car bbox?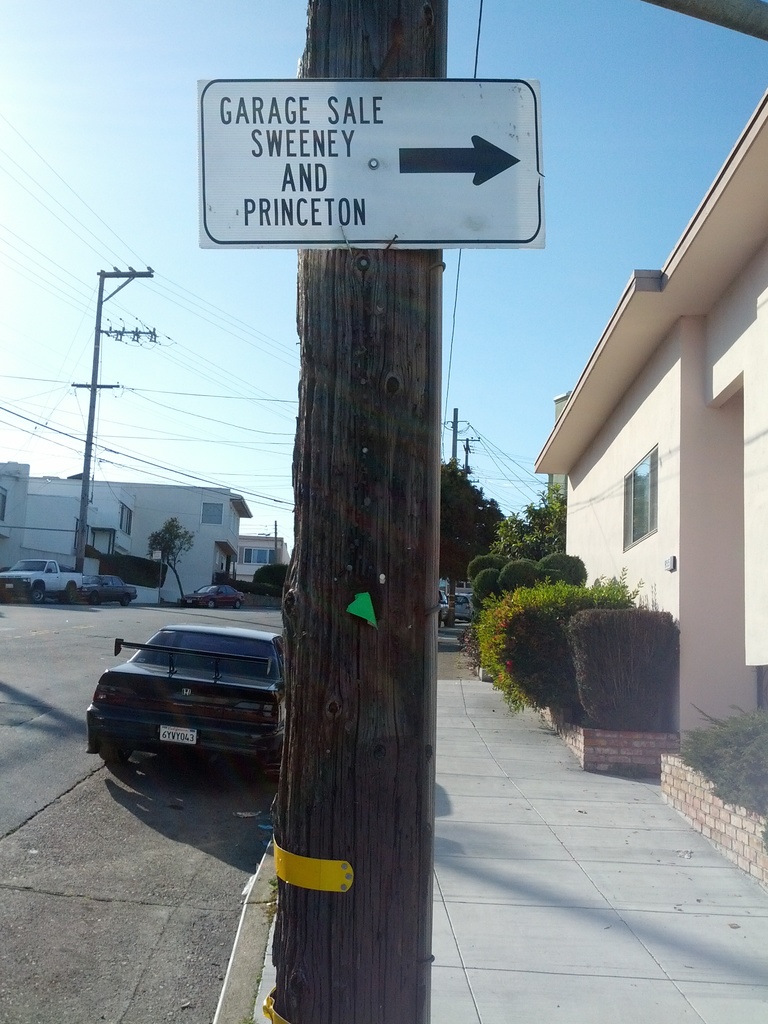
x1=81, y1=622, x2=281, y2=783
